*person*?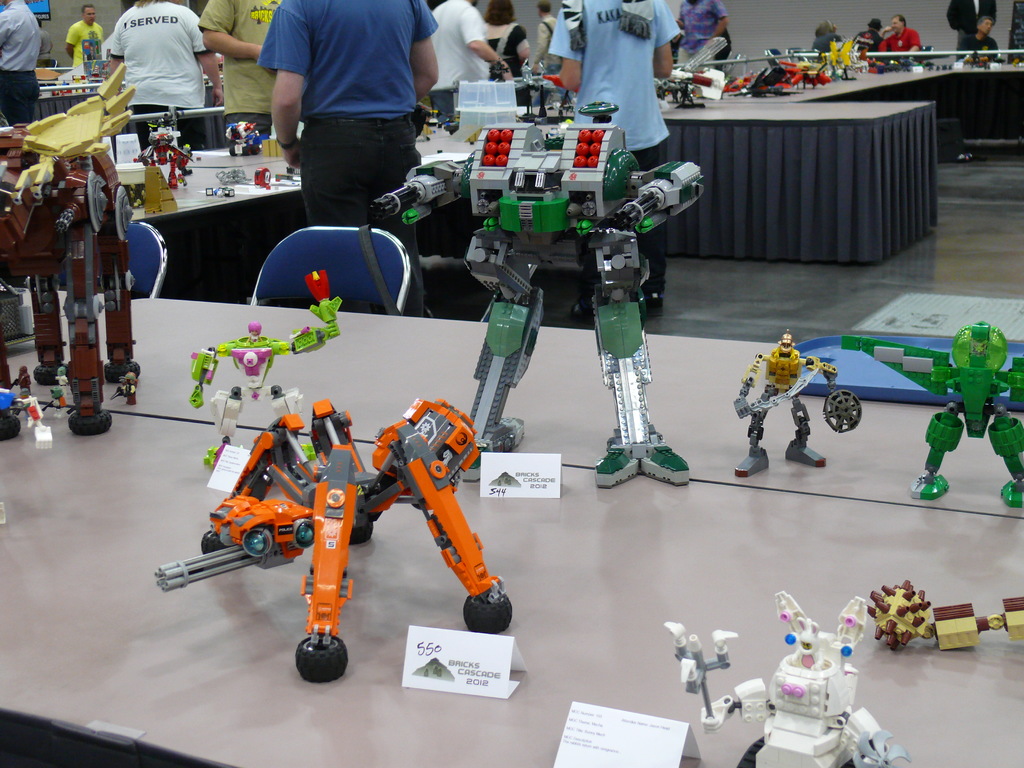
bbox=(480, 1, 537, 83)
